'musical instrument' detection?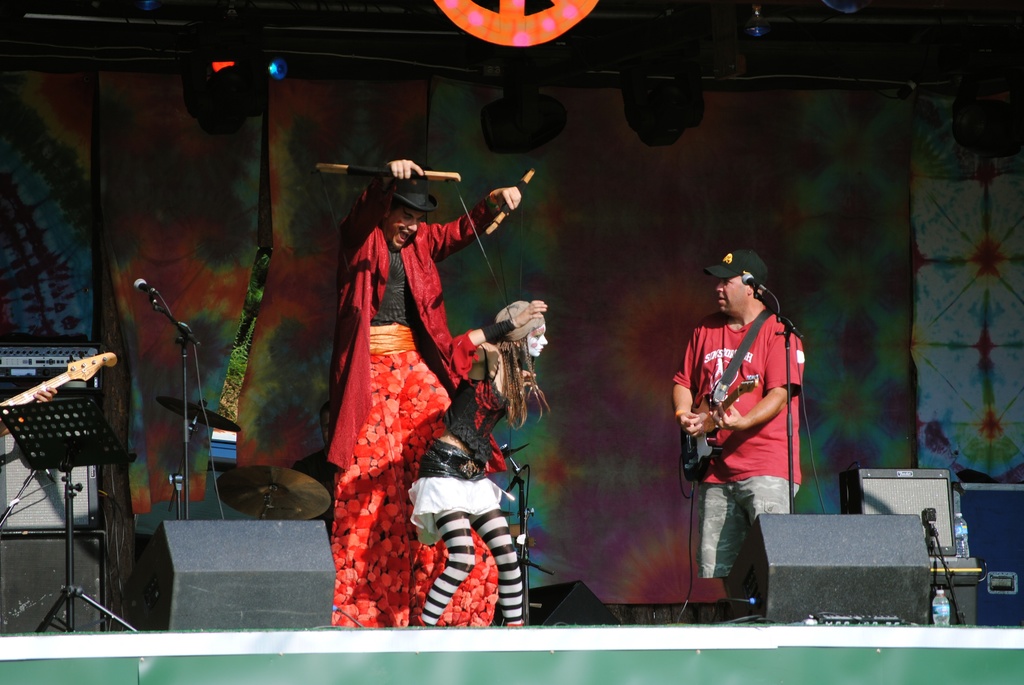
box(0, 350, 124, 438)
